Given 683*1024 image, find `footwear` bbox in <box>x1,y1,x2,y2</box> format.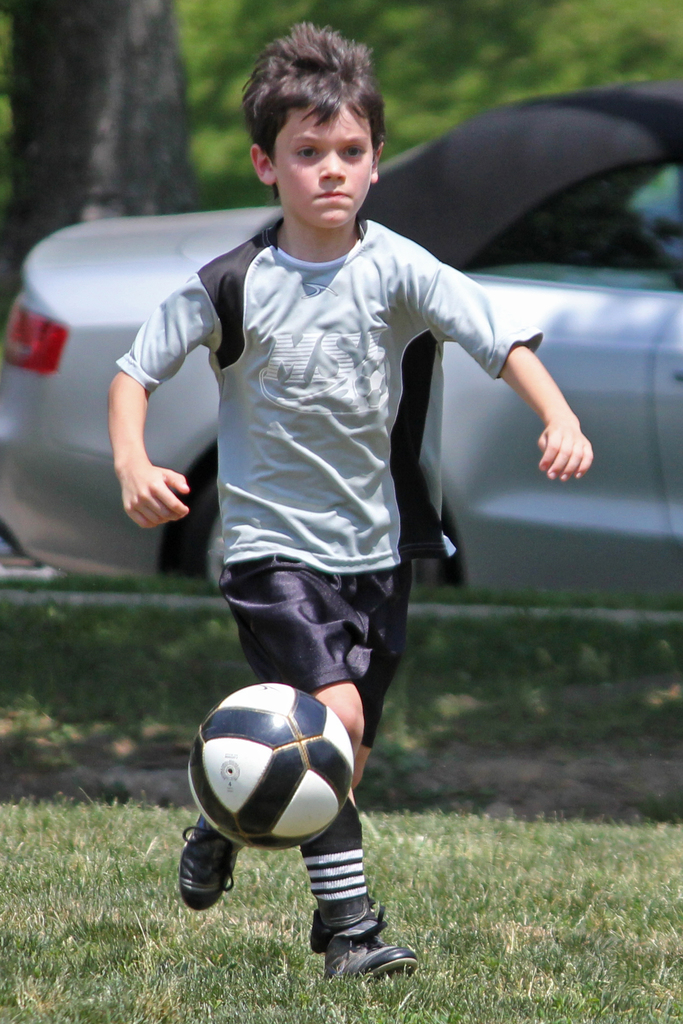
<box>309,910,407,990</box>.
